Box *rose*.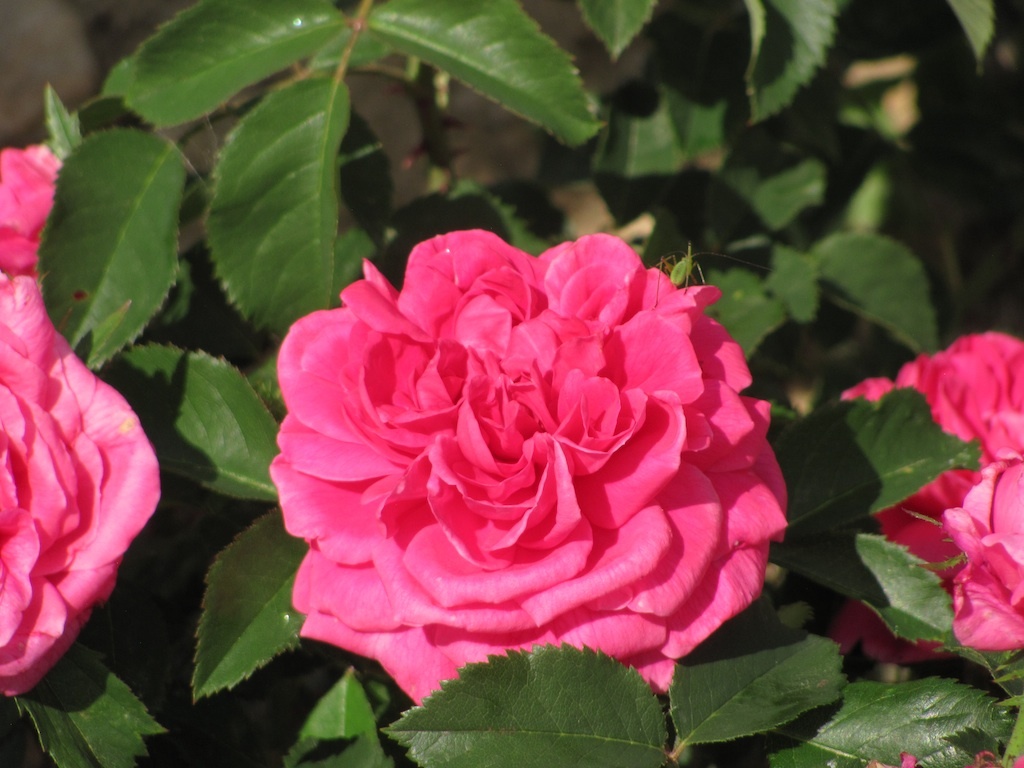
(268,229,789,707).
